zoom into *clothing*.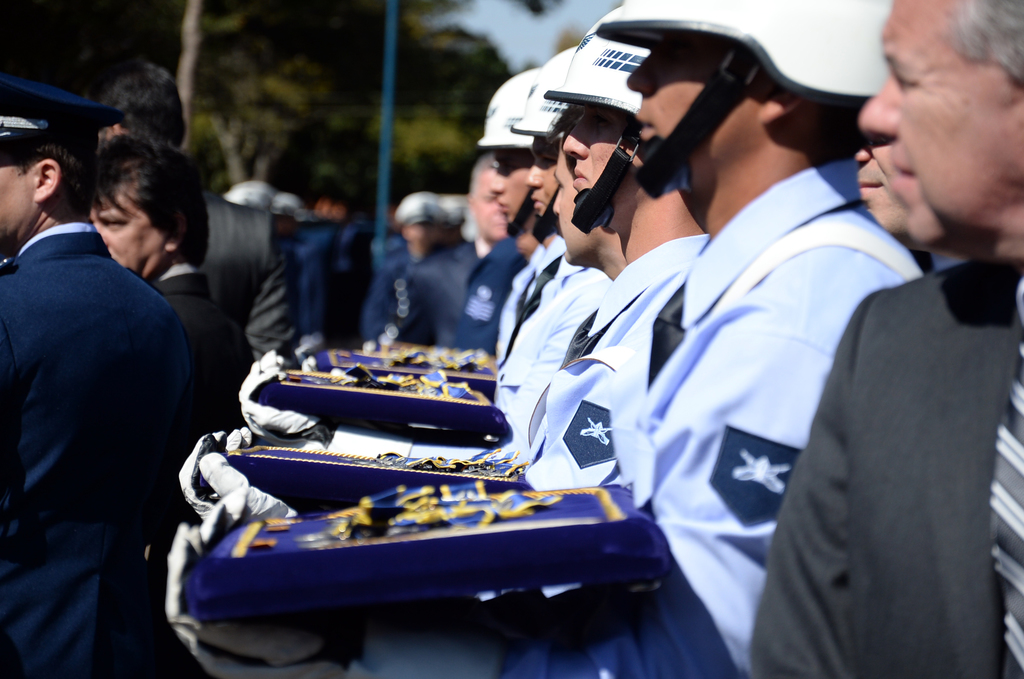
Zoom target: left=288, top=163, right=931, bottom=678.
